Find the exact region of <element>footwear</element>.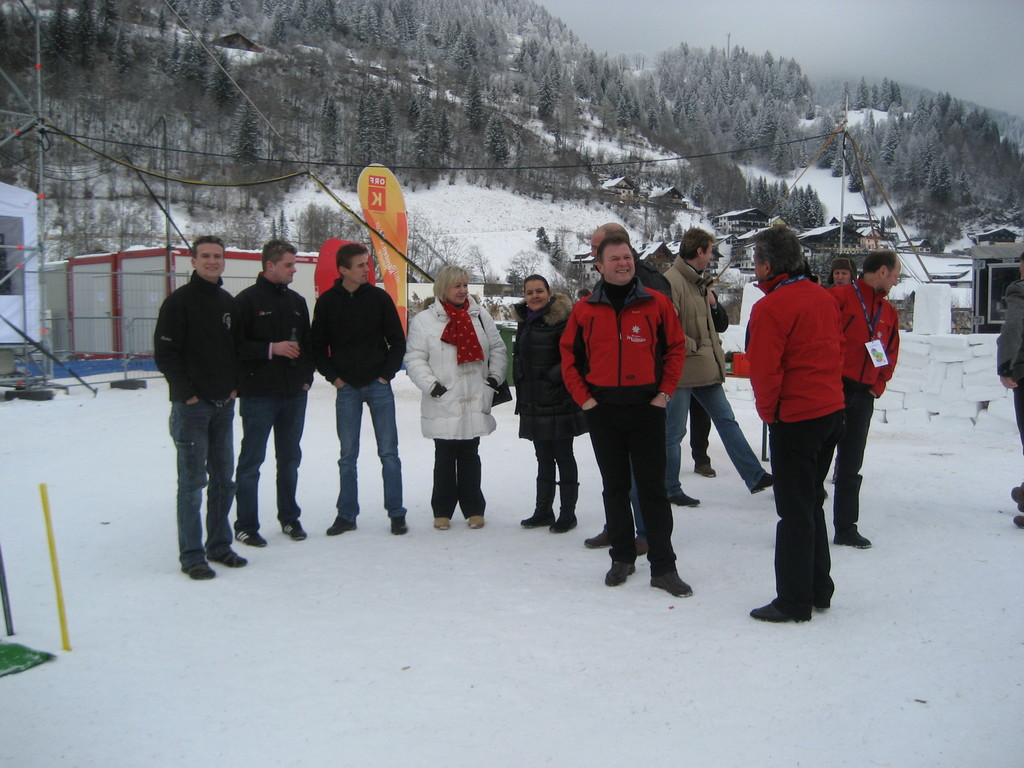
Exact region: [829,524,872,554].
